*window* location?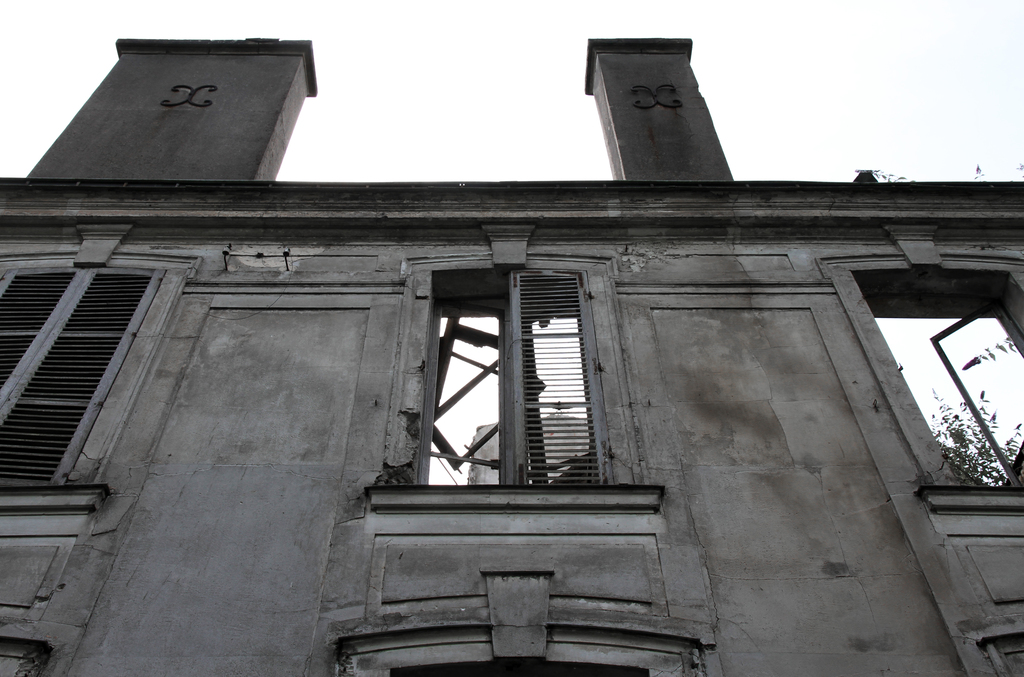
(815,252,1023,506)
